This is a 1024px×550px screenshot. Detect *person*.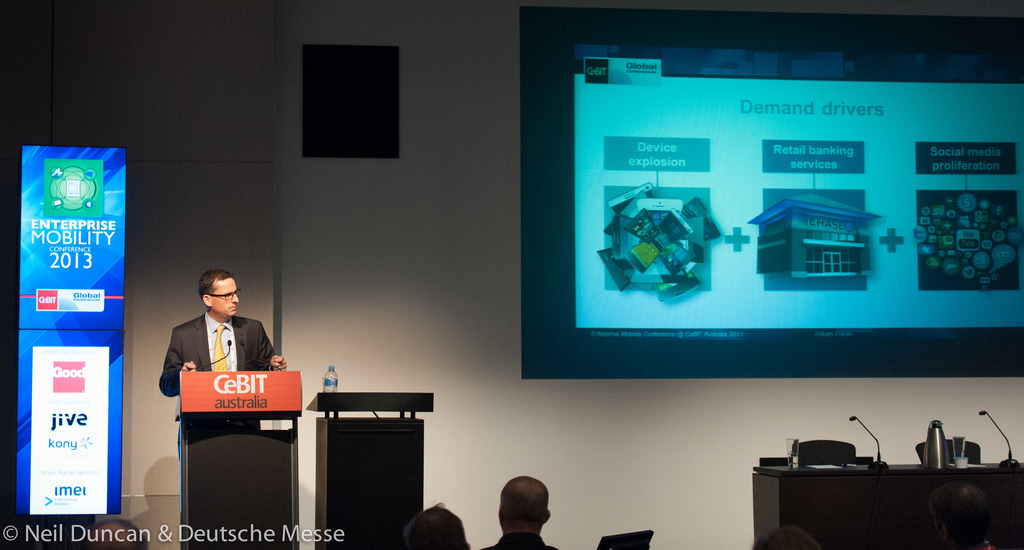
Rect(155, 268, 296, 395).
